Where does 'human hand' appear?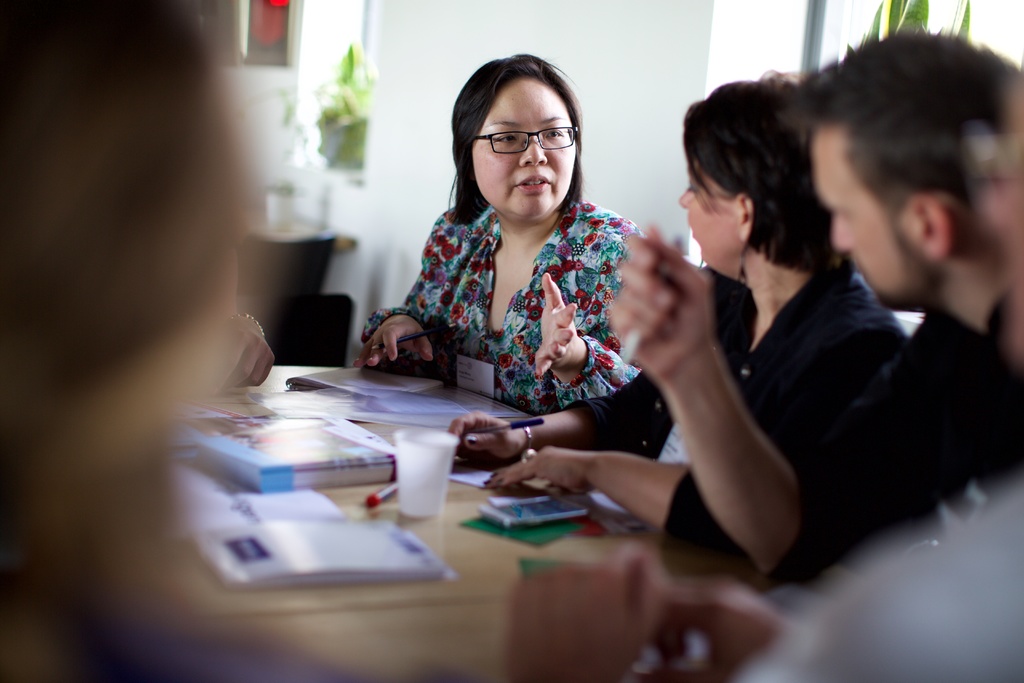
Appears at region(646, 573, 786, 682).
